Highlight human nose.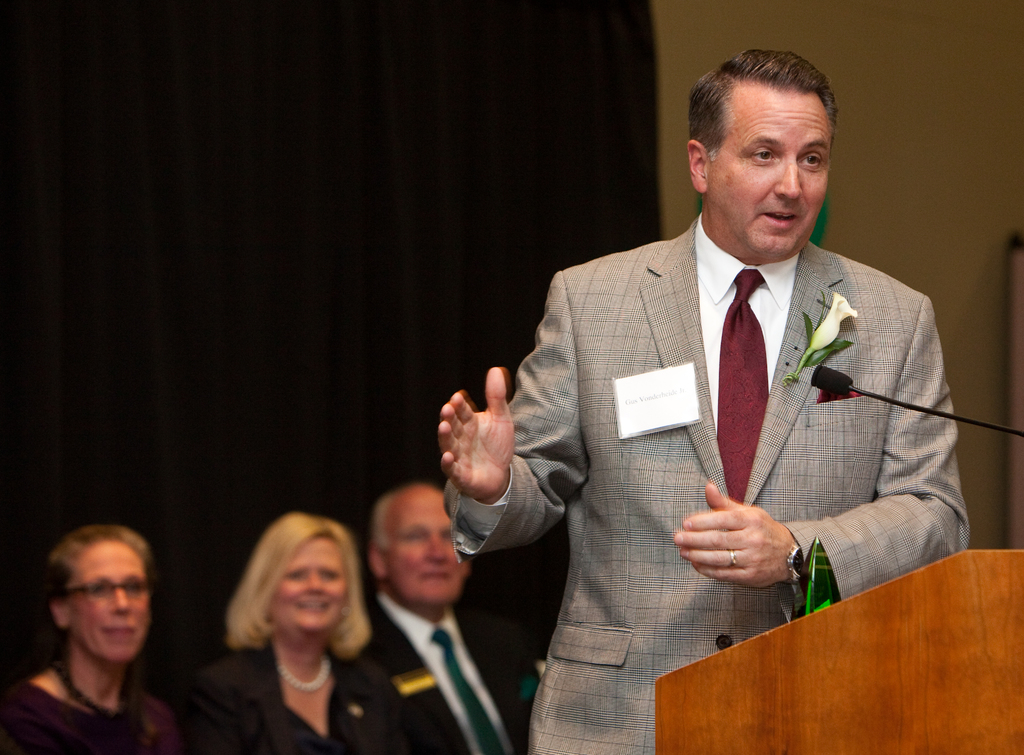
Highlighted region: <region>774, 157, 803, 197</region>.
